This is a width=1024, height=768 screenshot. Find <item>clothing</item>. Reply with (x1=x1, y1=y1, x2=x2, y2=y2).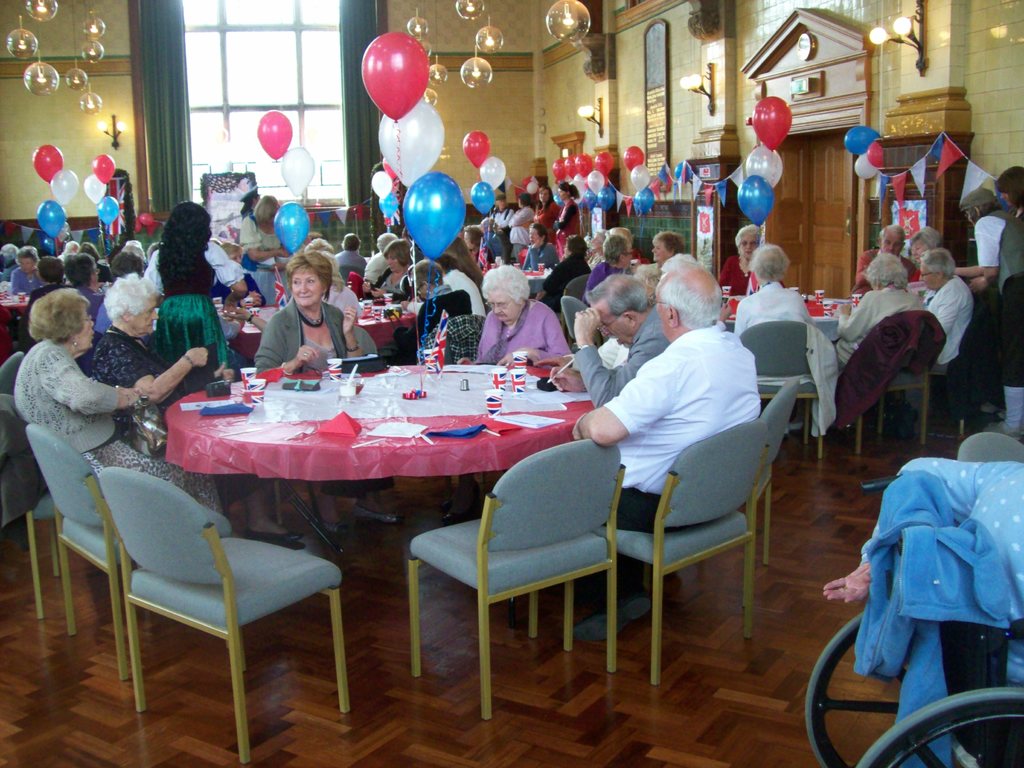
(x1=93, y1=322, x2=197, y2=460).
